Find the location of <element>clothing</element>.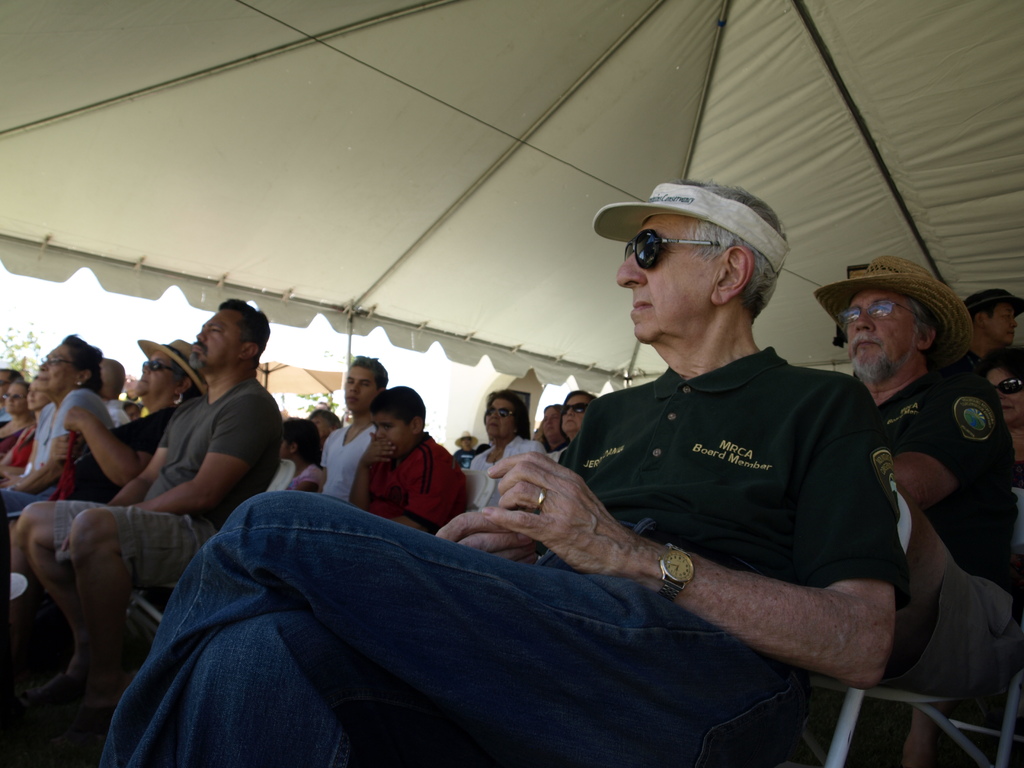
Location: Rect(540, 446, 567, 462).
